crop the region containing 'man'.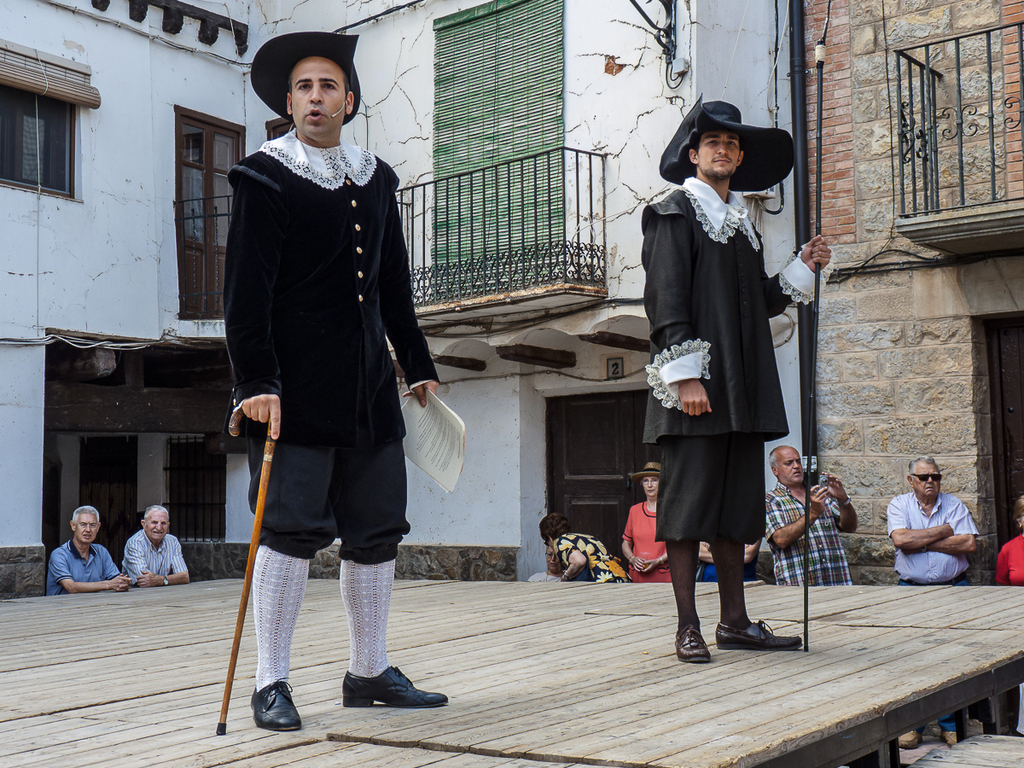
Crop region: [218,28,464,748].
